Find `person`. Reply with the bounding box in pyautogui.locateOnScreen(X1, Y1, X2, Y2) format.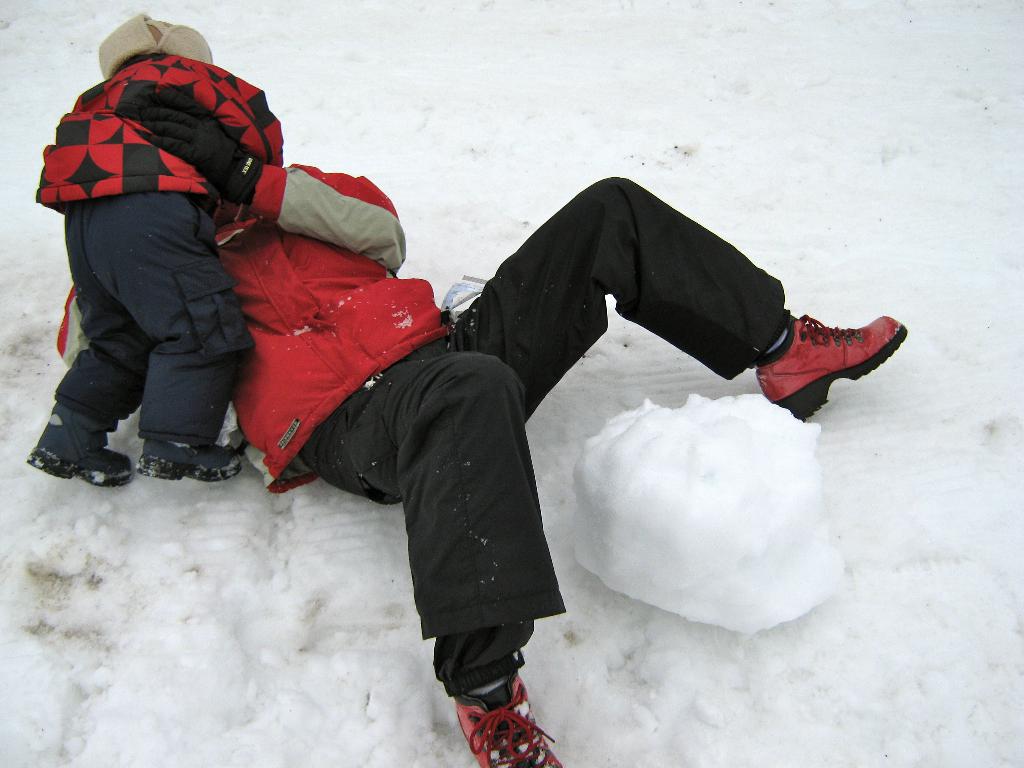
pyautogui.locateOnScreen(205, 170, 910, 767).
